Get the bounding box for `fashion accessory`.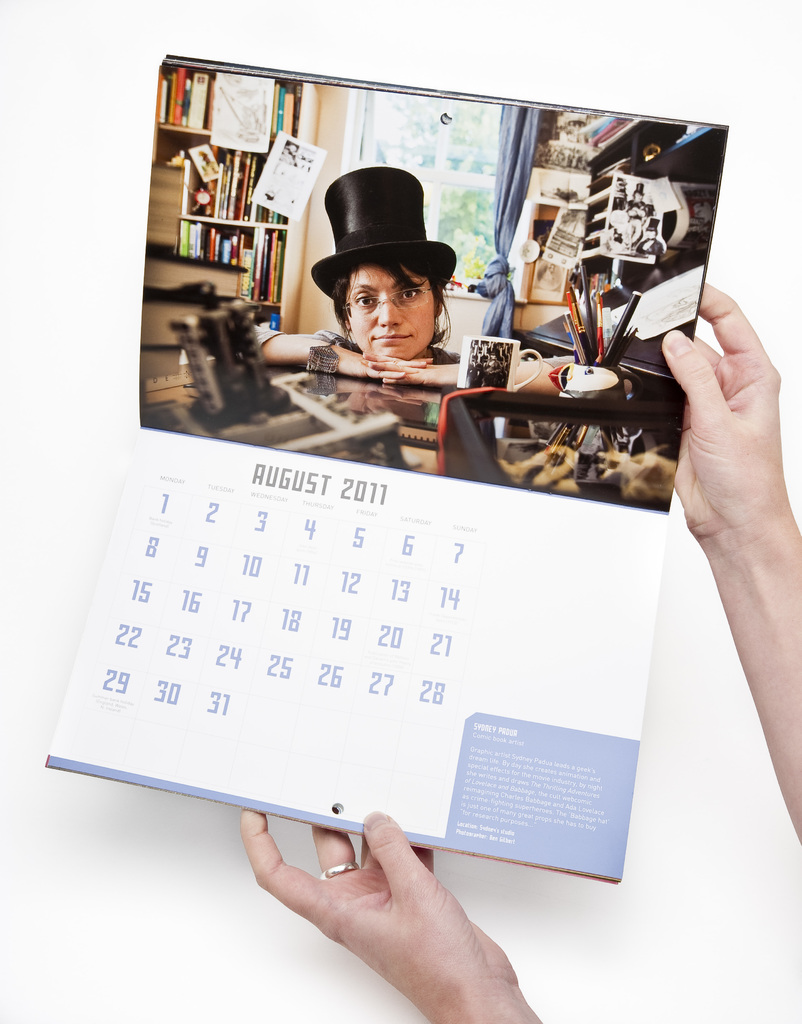
[left=321, top=862, right=359, bottom=879].
